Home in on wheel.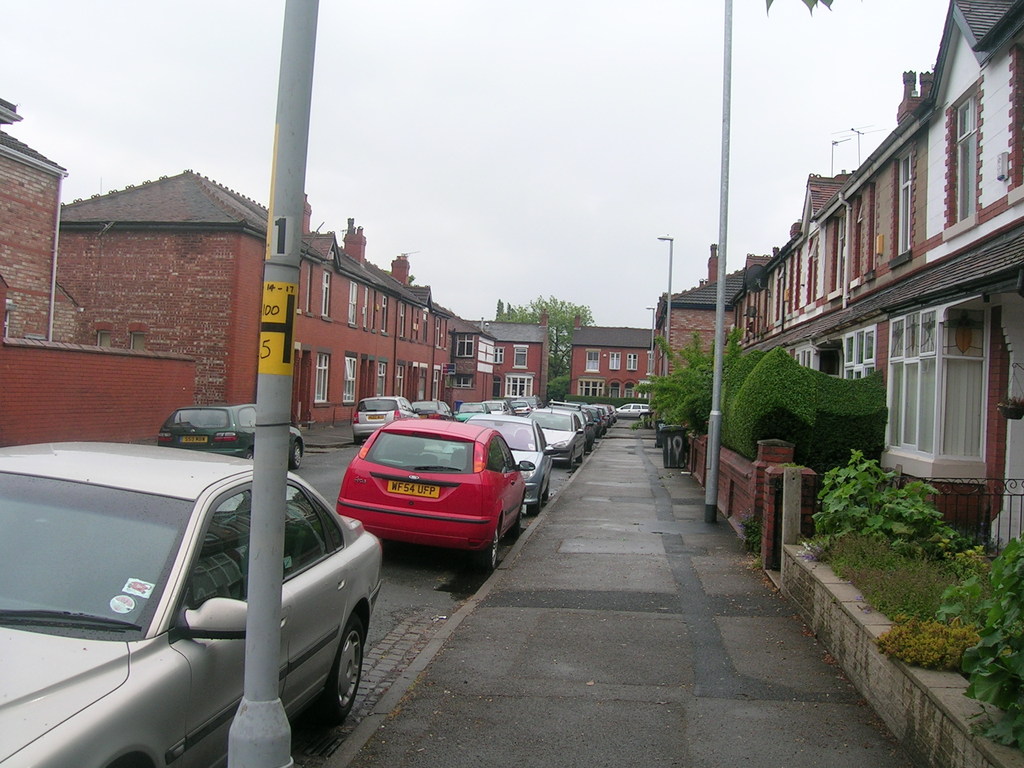
Homed in at (left=247, top=449, right=252, bottom=461).
